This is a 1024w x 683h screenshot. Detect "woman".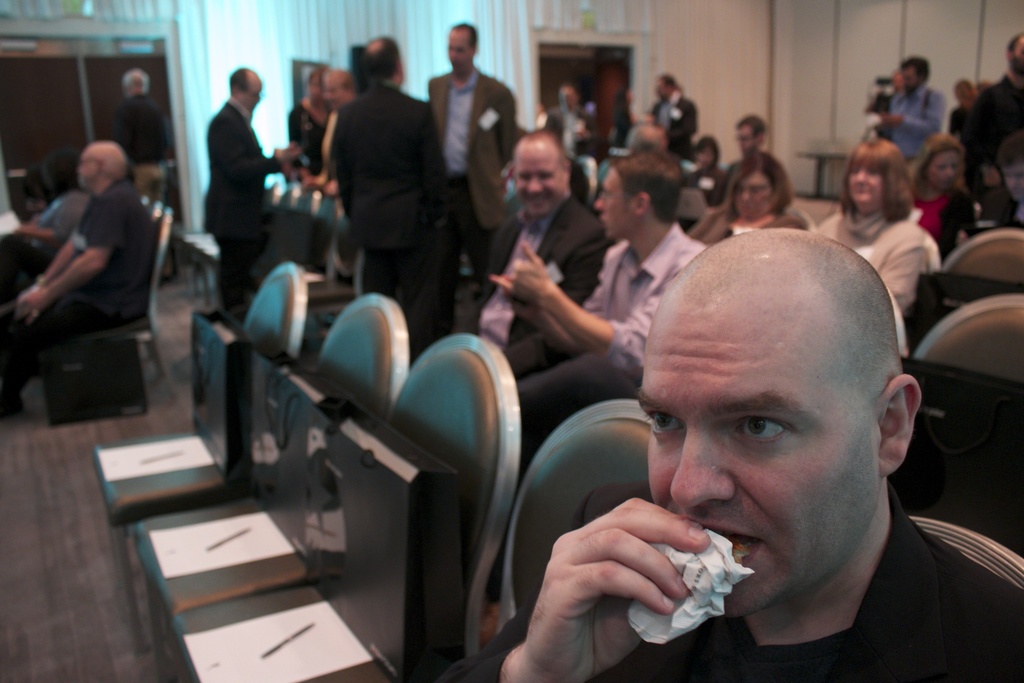
{"left": 815, "top": 140, "right": 941, "bottom": 315}.
